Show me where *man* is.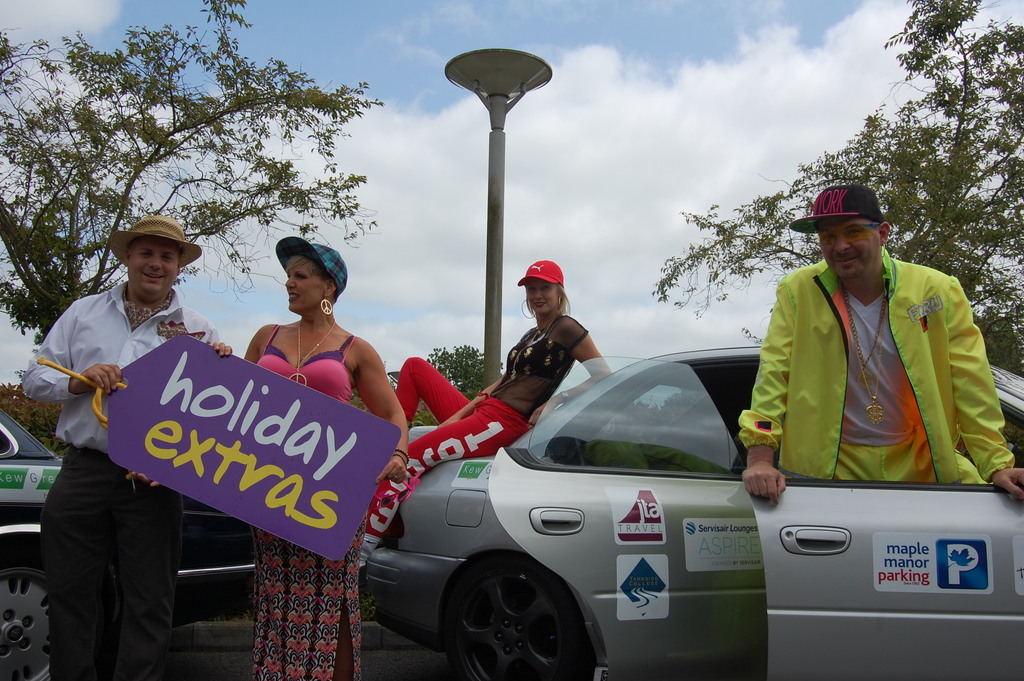
*man* is at bbox(13, 224, 213, 680).
